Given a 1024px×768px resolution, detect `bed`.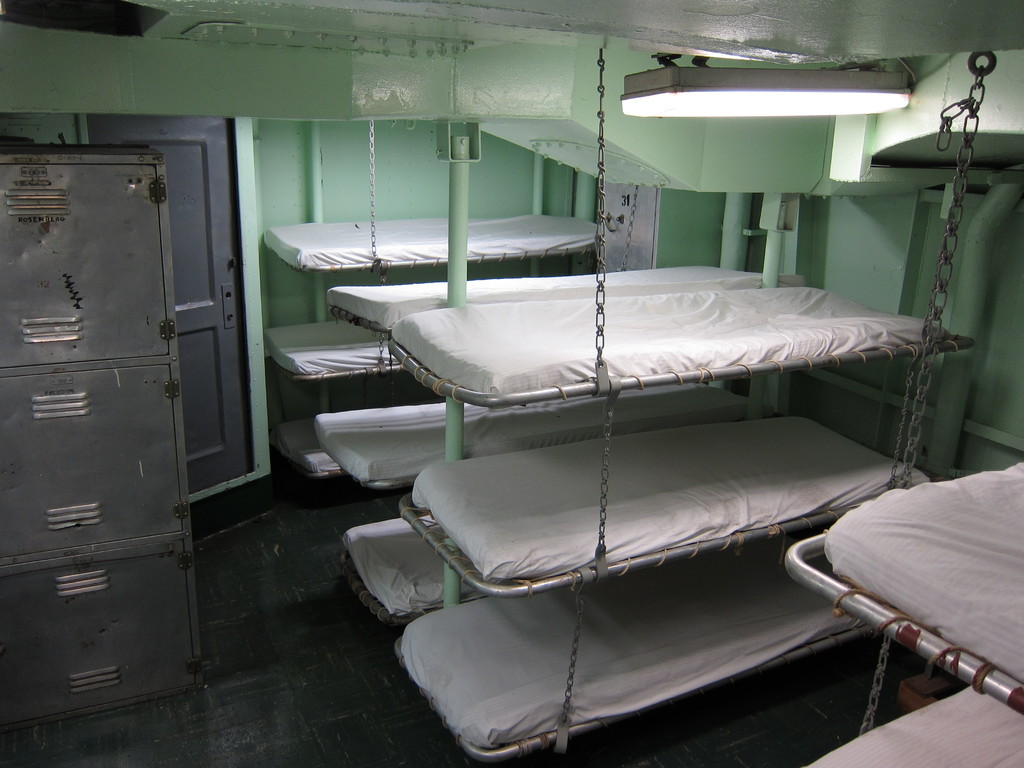
{"left": 345, "top": 177, "right": 973, "bottom": 514}.
